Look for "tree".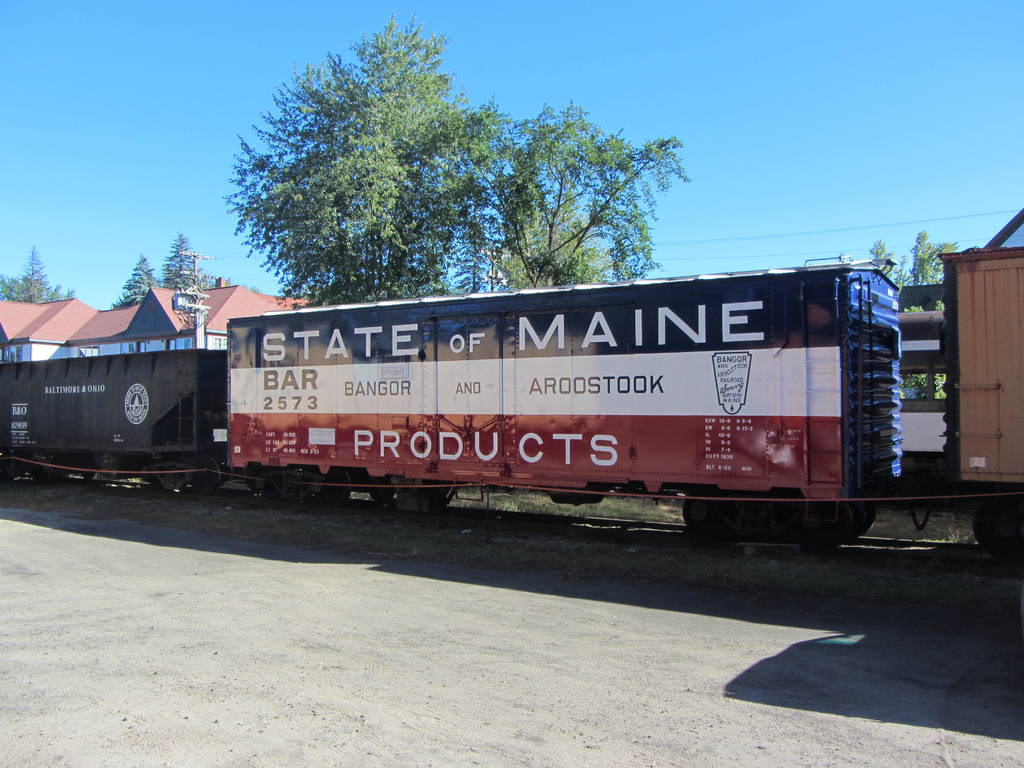
Found: crop(213, 0, 697, 285).
